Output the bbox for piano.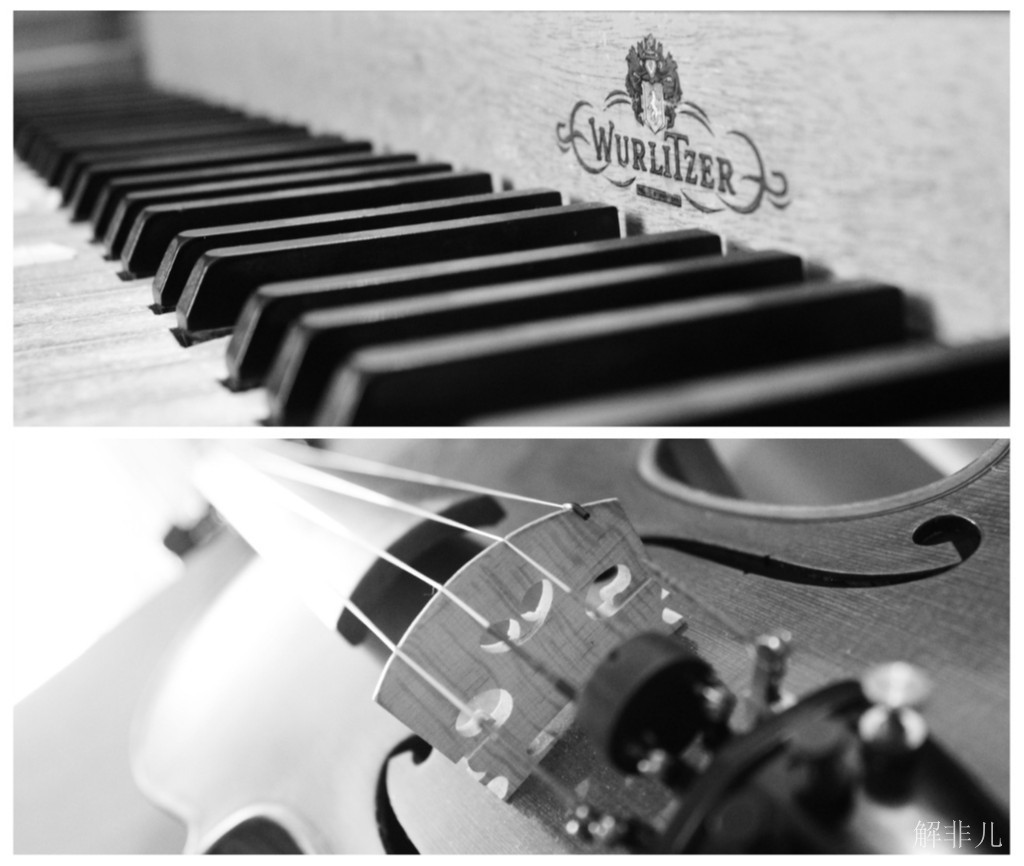
l=107, t=97, r=962, b=438.
